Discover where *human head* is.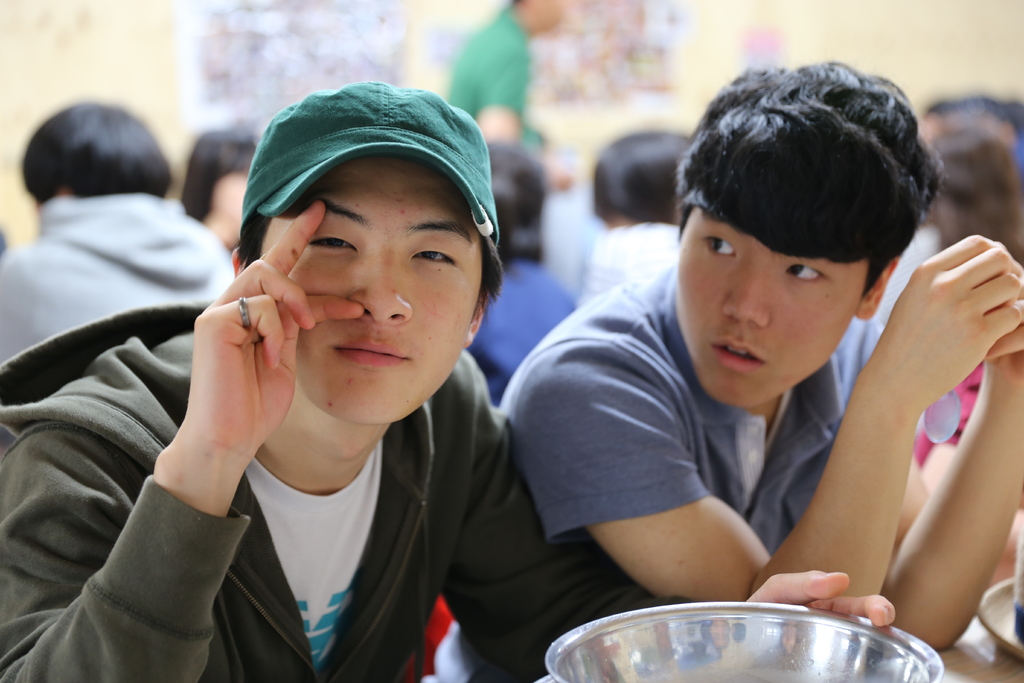
Discovered at (175, 129, 259, 220).
